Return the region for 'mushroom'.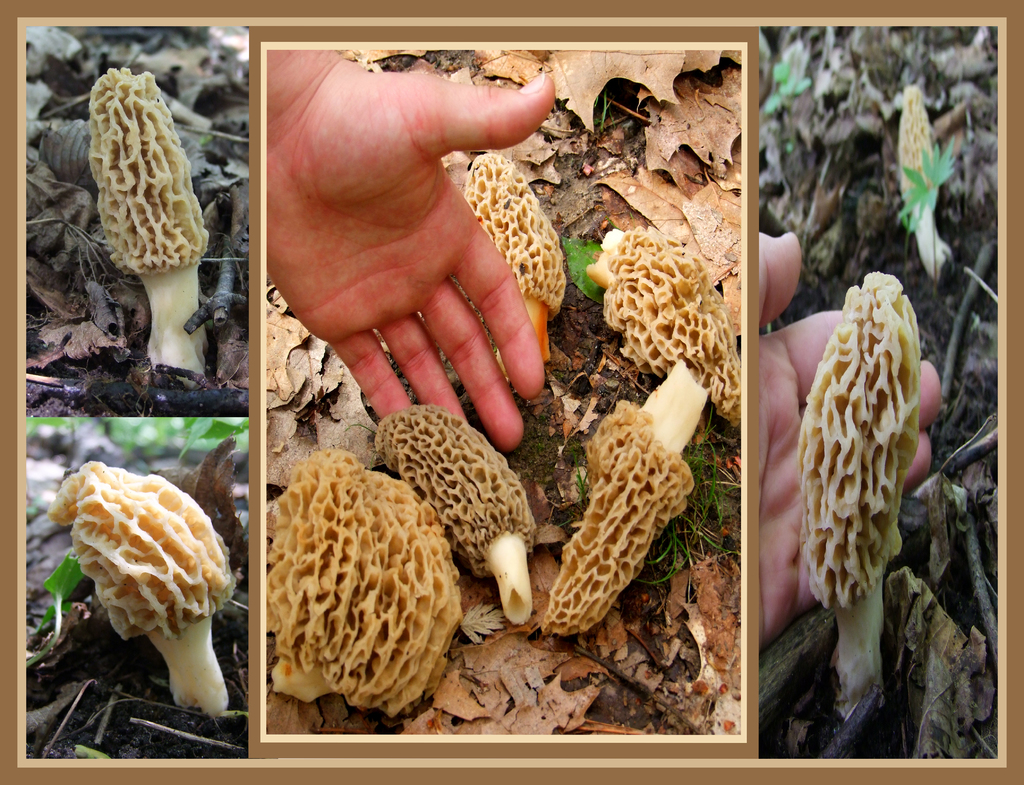
locate(260, 442, 460, 719).
